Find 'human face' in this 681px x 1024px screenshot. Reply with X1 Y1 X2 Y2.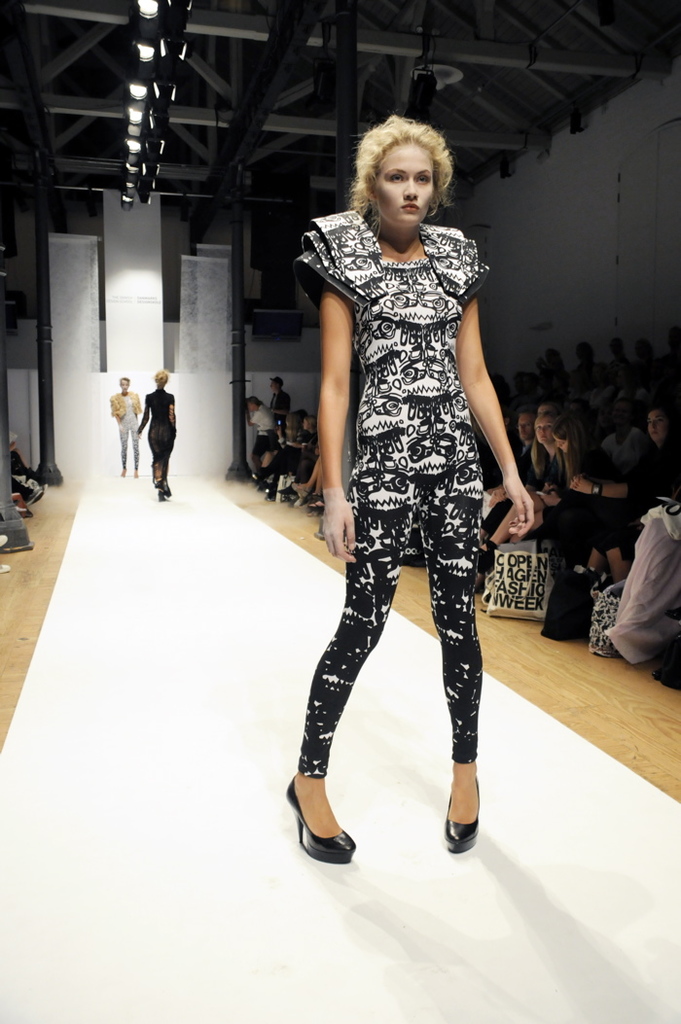
533 412 556 441.
